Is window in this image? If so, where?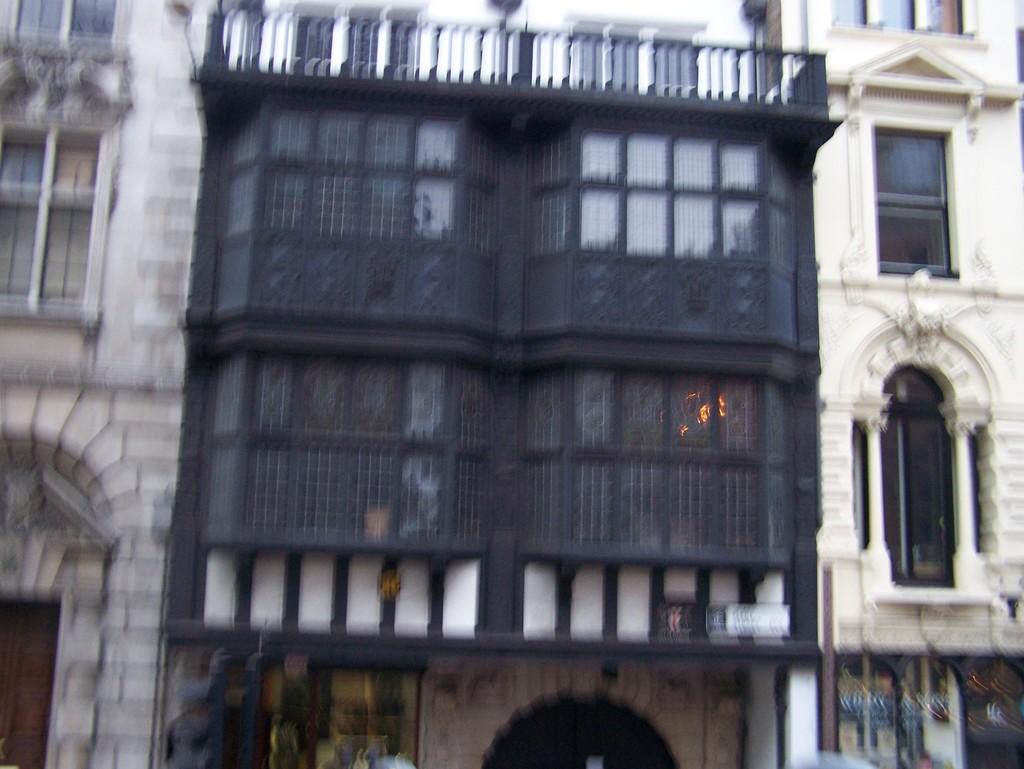
Yes, at region(0, 0, 129, 53).
